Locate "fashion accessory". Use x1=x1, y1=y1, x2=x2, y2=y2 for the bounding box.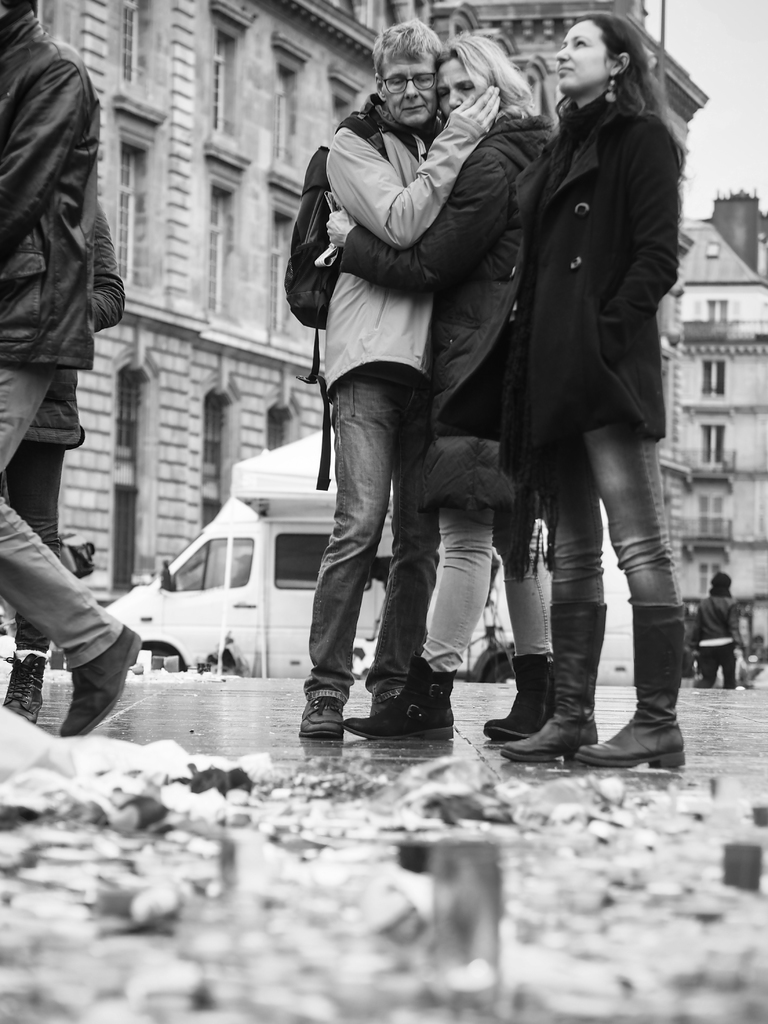
x1=295, y1=694, x2=345, y2=739.
